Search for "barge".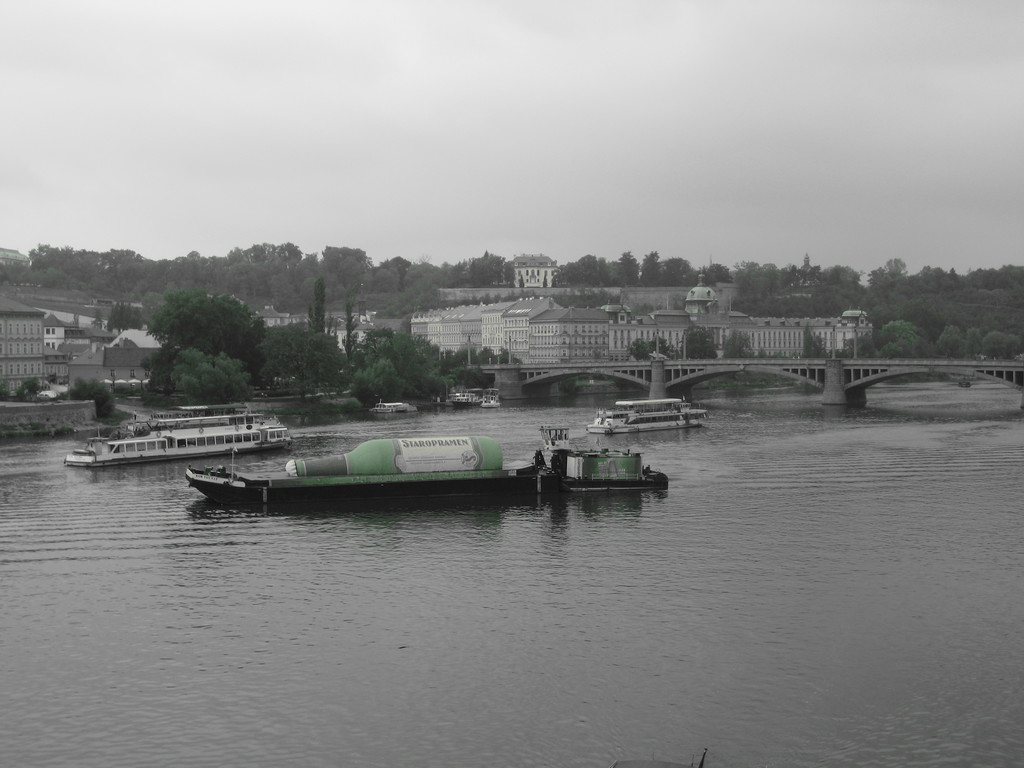
Found at detection(371, 403, 417, 416).
